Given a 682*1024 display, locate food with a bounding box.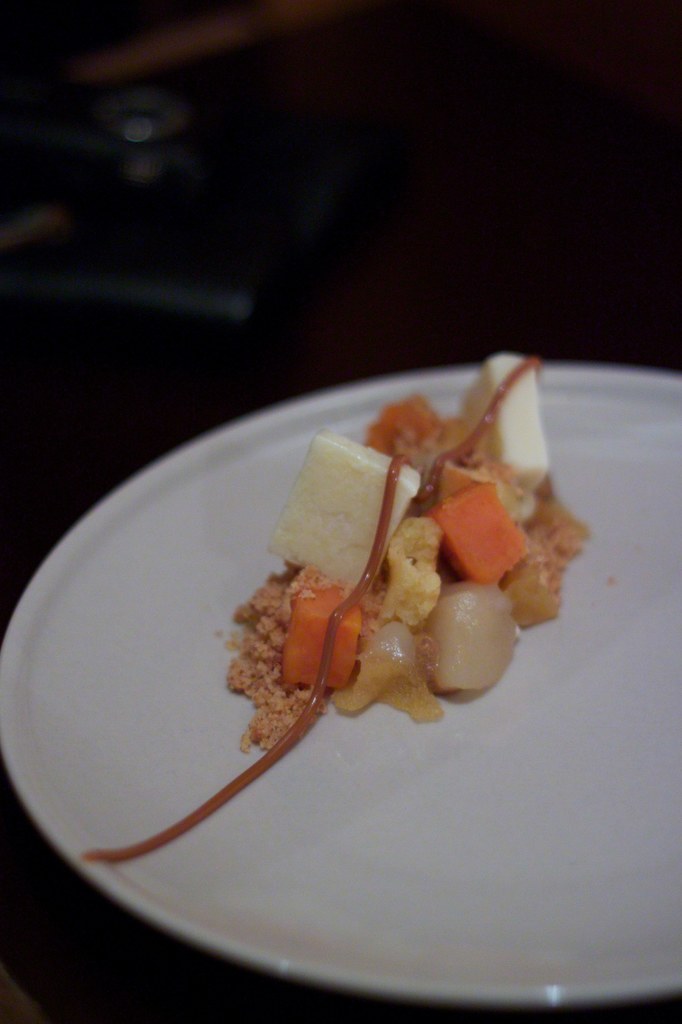
Located: pyautogui.locateOnScreen(214, 599, 249, 757).
